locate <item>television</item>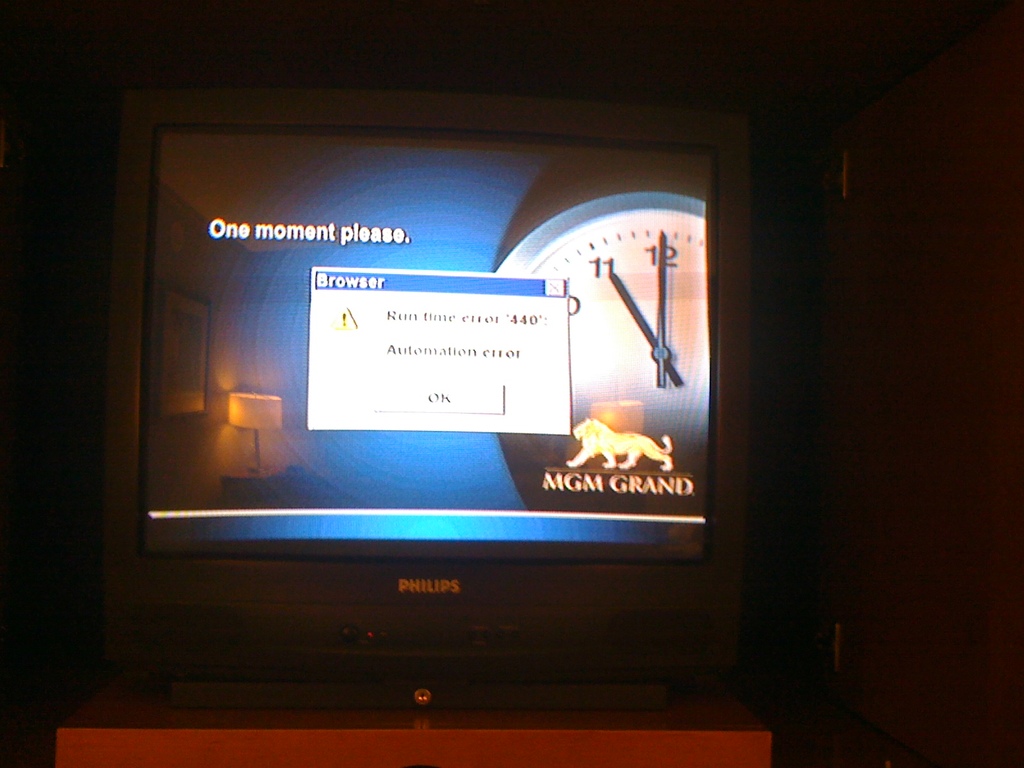
[95,65,755,708]
